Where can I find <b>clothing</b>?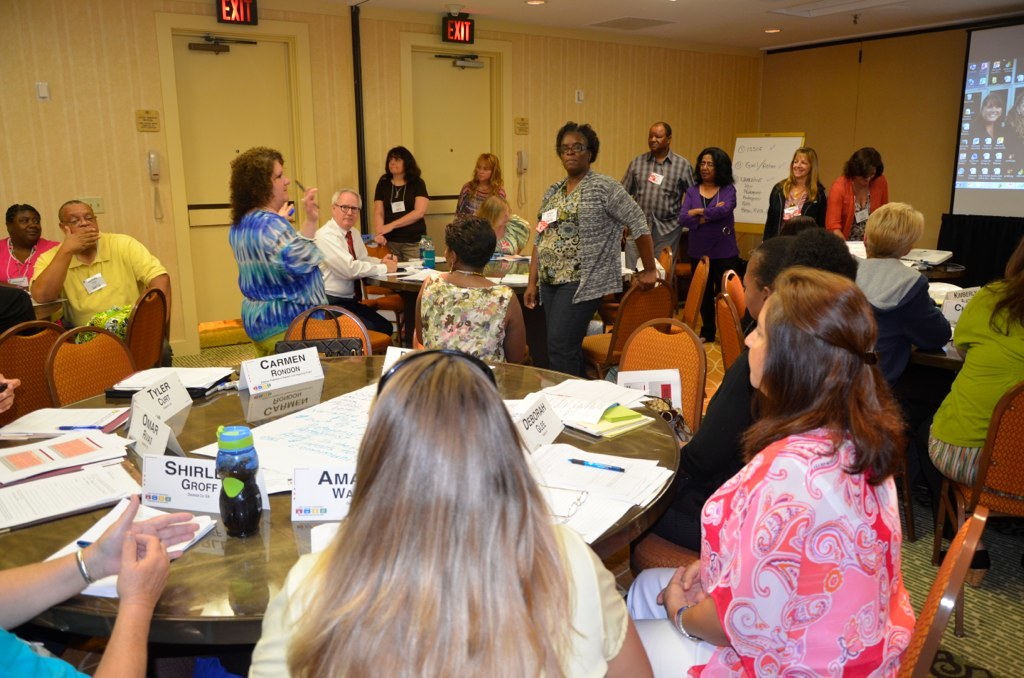
You can find it at (x1=485, y1=214, x2=530, y2=273).
